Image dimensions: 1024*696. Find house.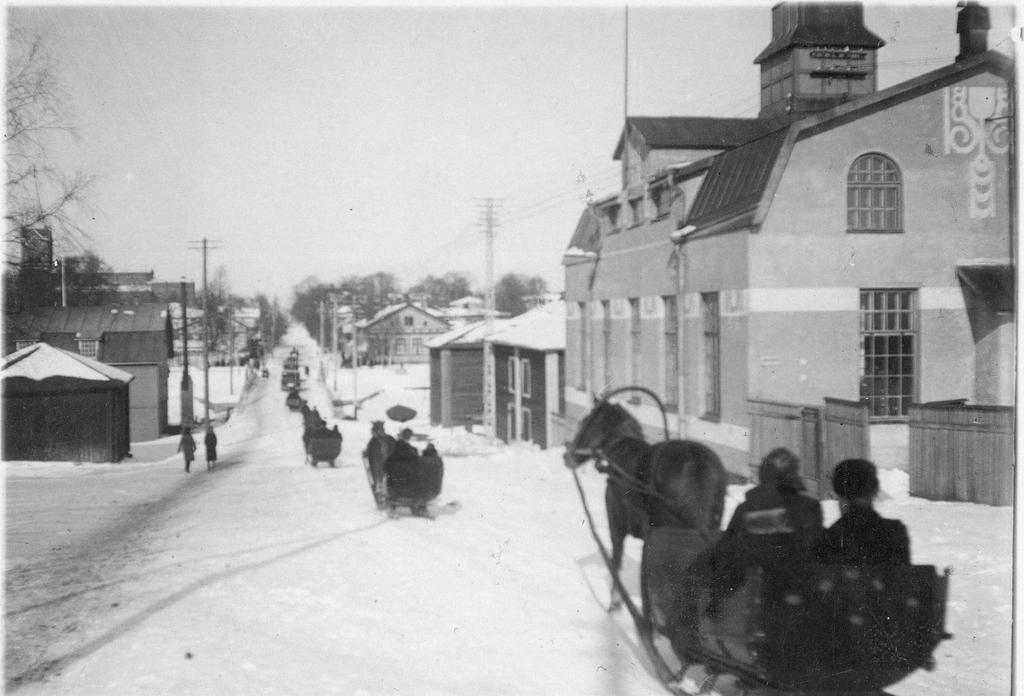
<bbox>563, 0, 1023, 493</bbox>.
